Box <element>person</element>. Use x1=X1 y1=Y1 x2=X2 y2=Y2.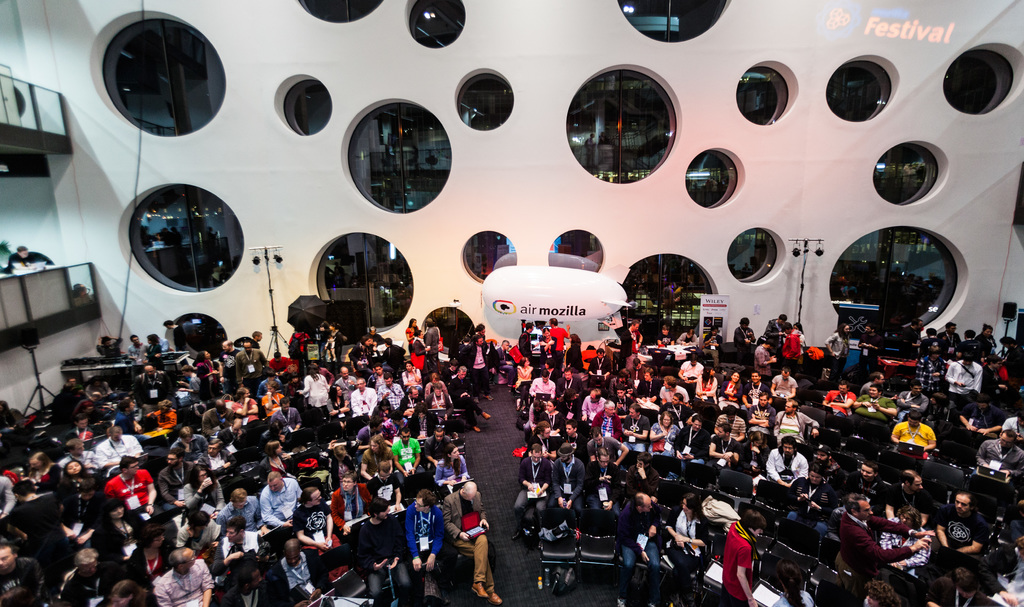
x1=159 y1=320 x2=184 y2=352.
